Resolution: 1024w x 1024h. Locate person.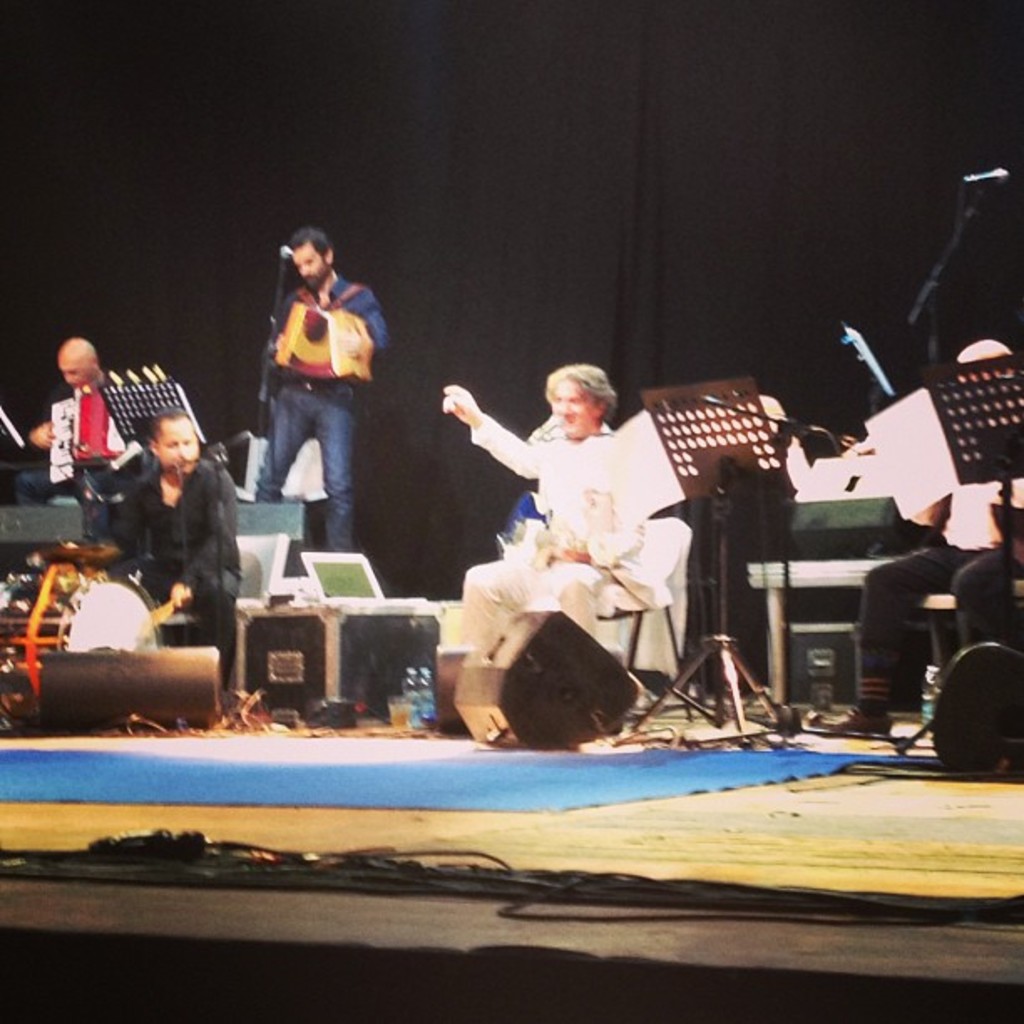
left=438, top=358, right=651, bottom=661.
